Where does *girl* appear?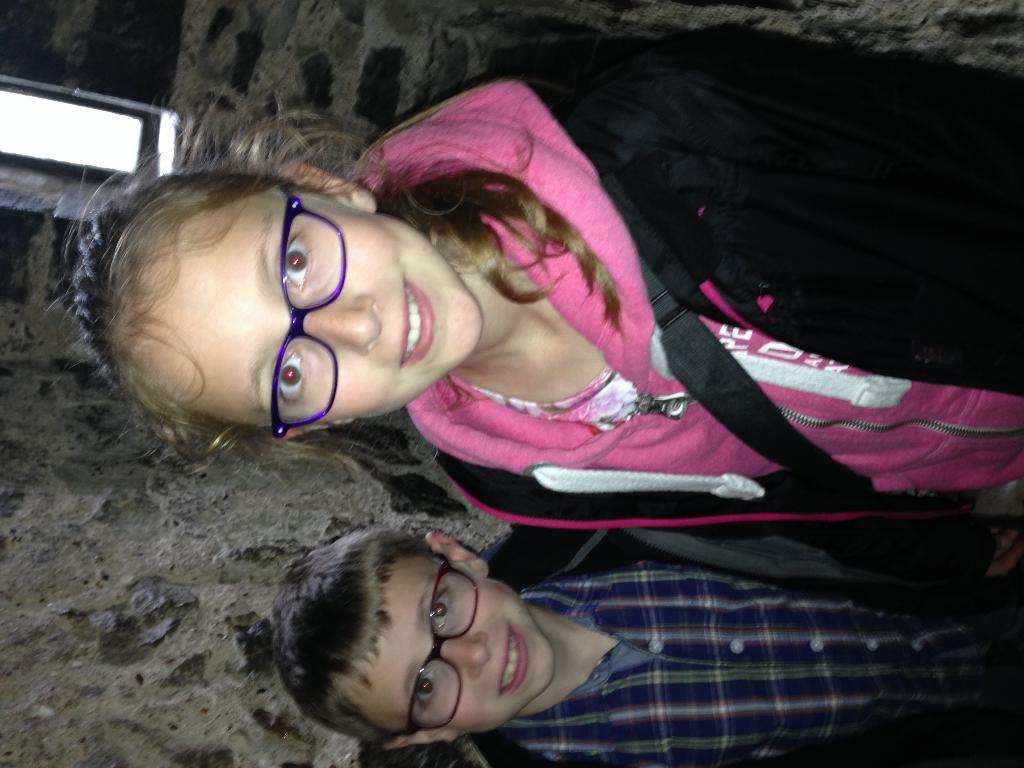
Appears at [41, 22, 1023, 528].
